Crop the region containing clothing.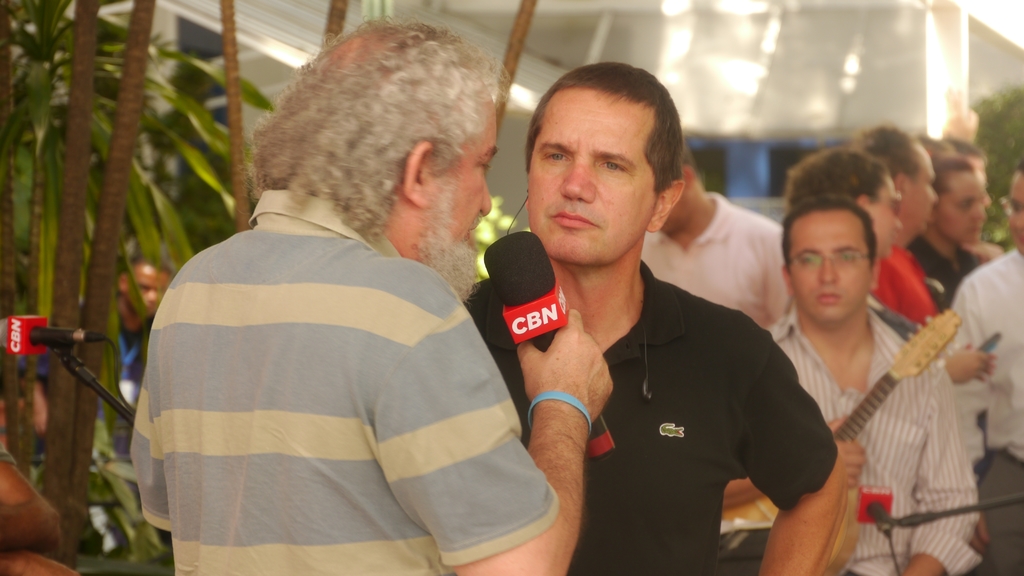
Crop region: Rect(936, 244, 1023, 575).
